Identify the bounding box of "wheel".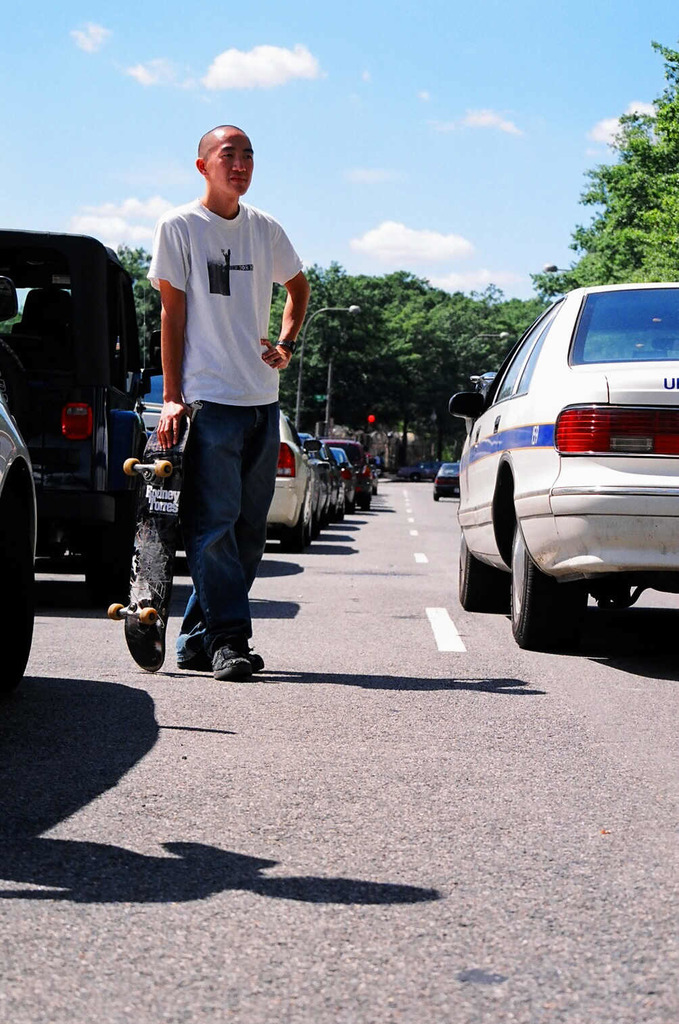
bbox=[283, 514, 308, 553].
